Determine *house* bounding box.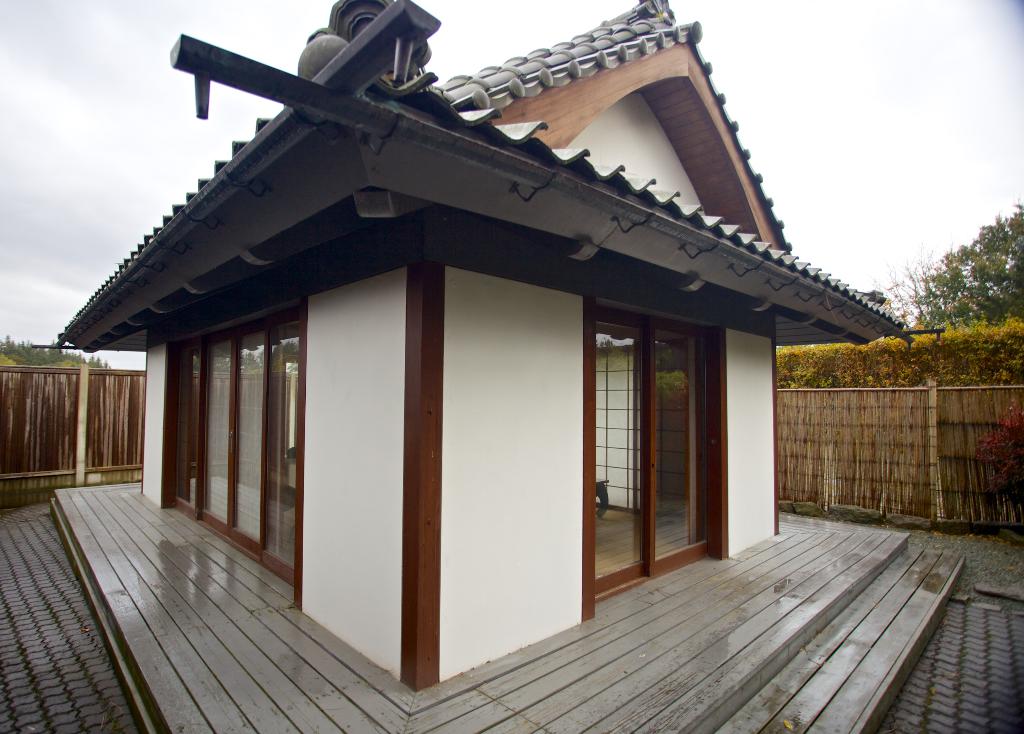
Determined: 48:0:945:686.
